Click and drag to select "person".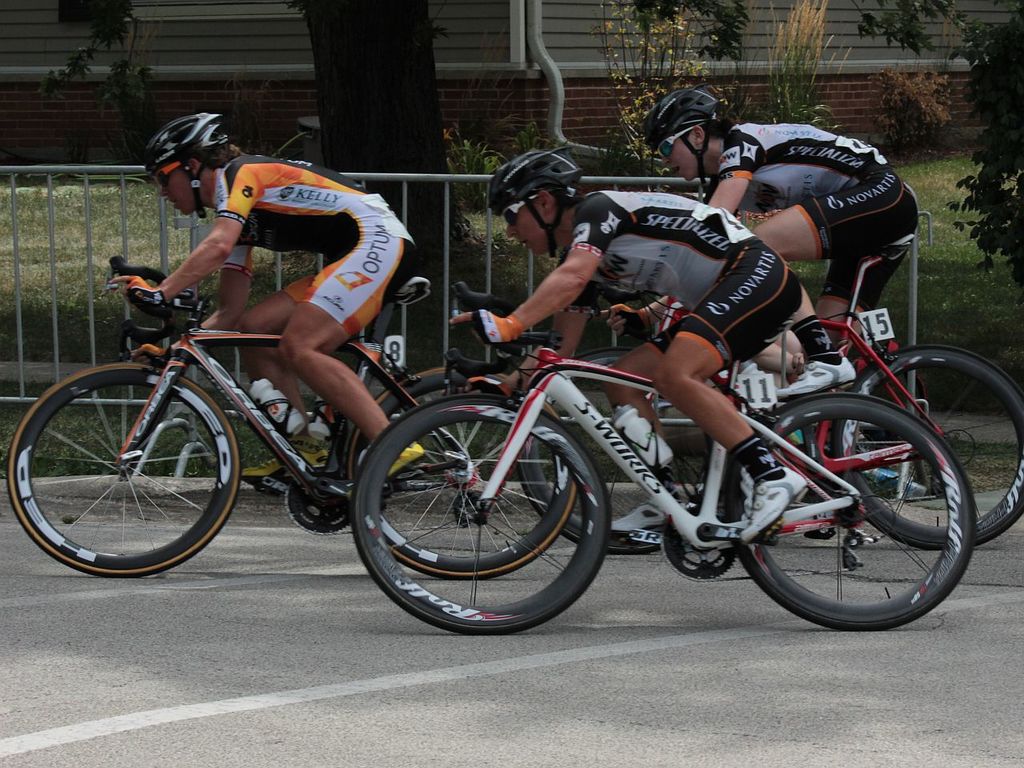
Selection: left=111, top=110, right=427, bottom=494.
